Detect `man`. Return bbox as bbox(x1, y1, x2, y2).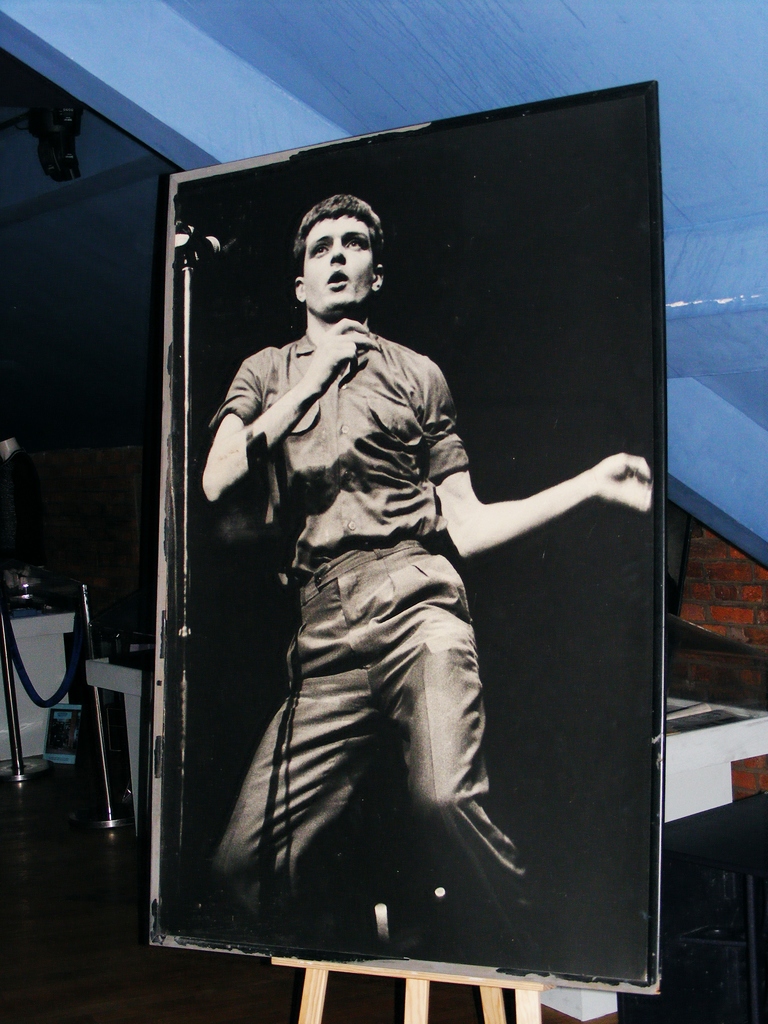
bbox(191, 186, 620, 928).
